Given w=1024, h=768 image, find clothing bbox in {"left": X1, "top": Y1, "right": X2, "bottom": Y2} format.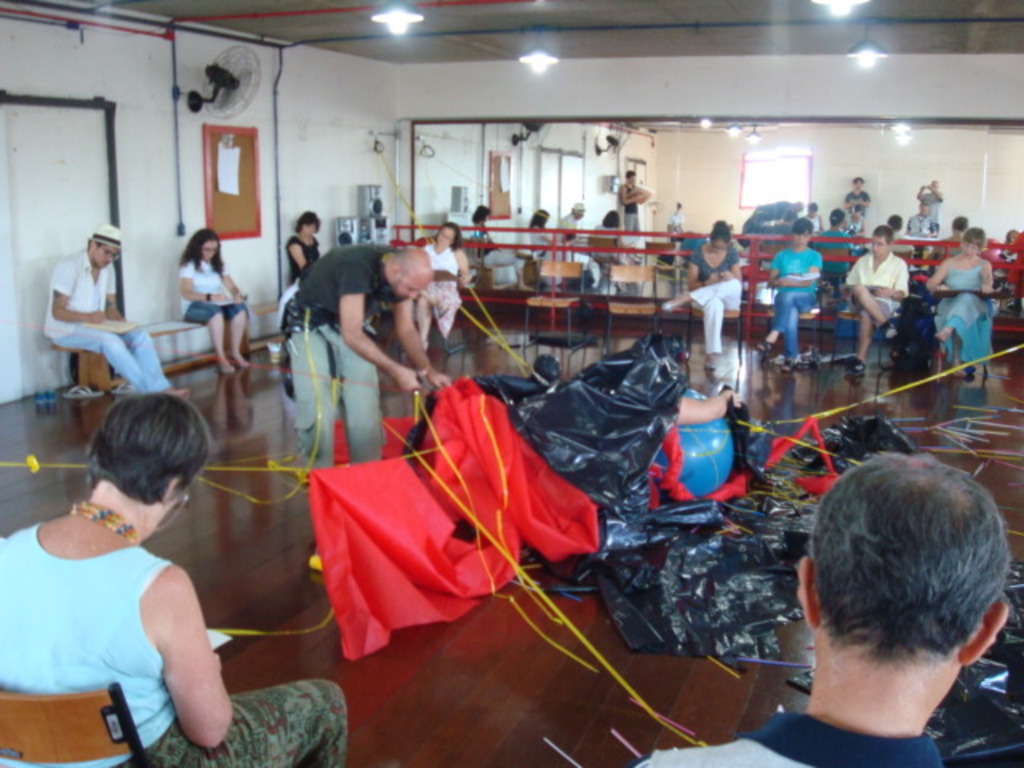
{"left": 930, "top": 264, "right": 992, "bottom": 366}.
